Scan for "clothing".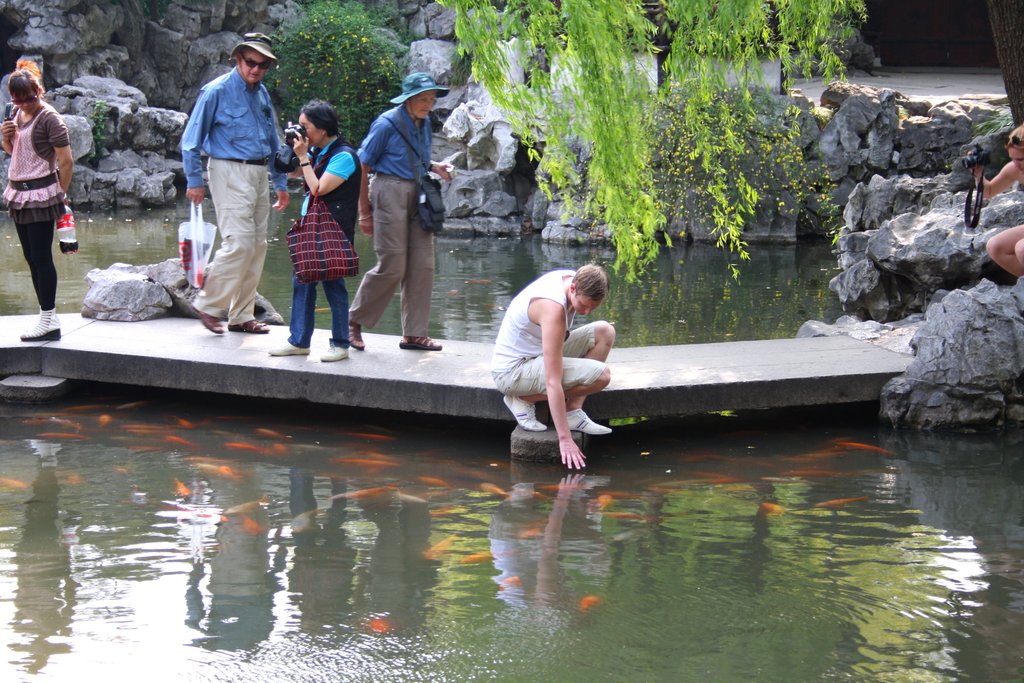
Scan result: x1=358, y1=100, x2=429, y2=185.
